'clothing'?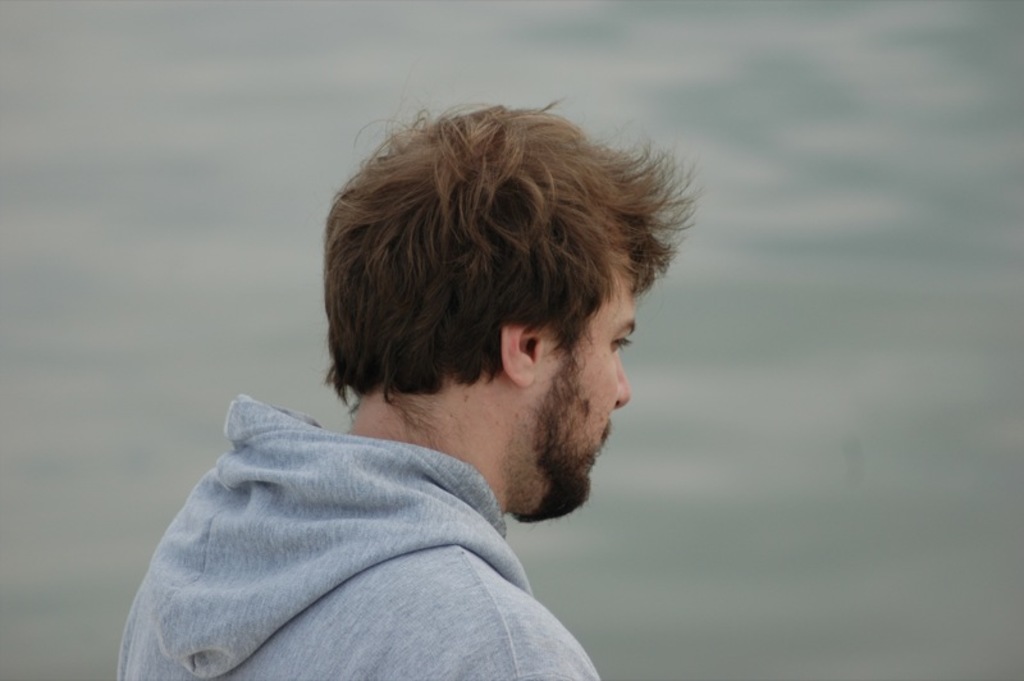
114:393:611:680
